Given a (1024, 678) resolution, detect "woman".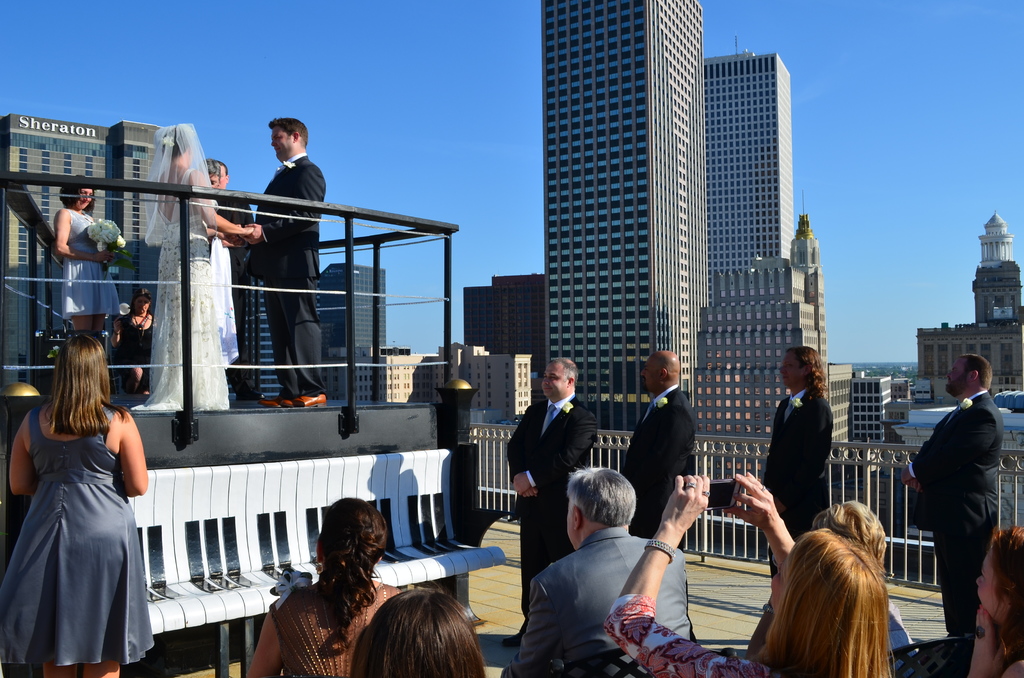
<region>245, 494, 401, 677</region>.
